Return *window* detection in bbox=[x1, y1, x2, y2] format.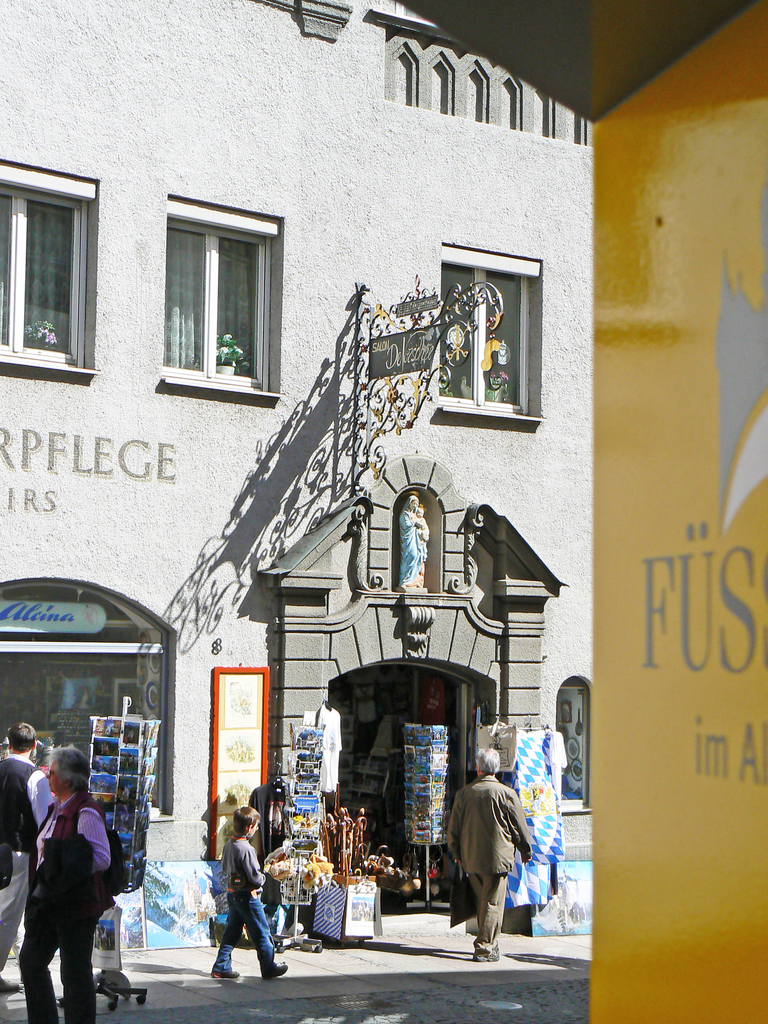
bbox=[0, 189, 78, 360].
